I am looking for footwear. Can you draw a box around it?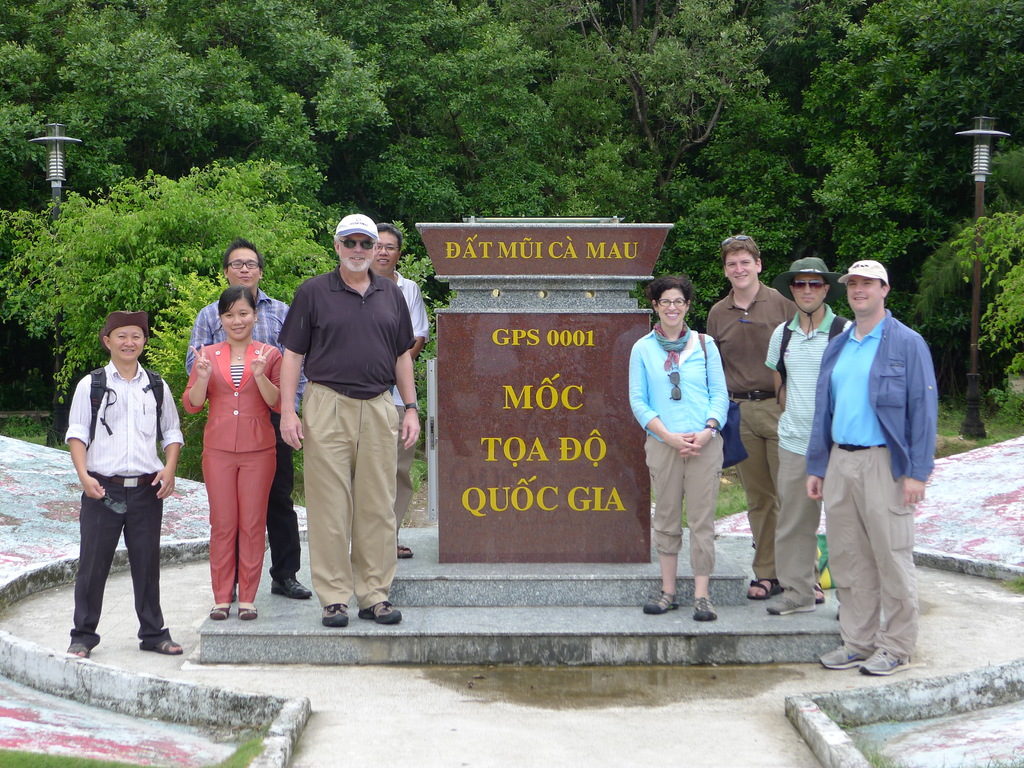
Sure, the bounding box is (396, 543, 413, 557).
